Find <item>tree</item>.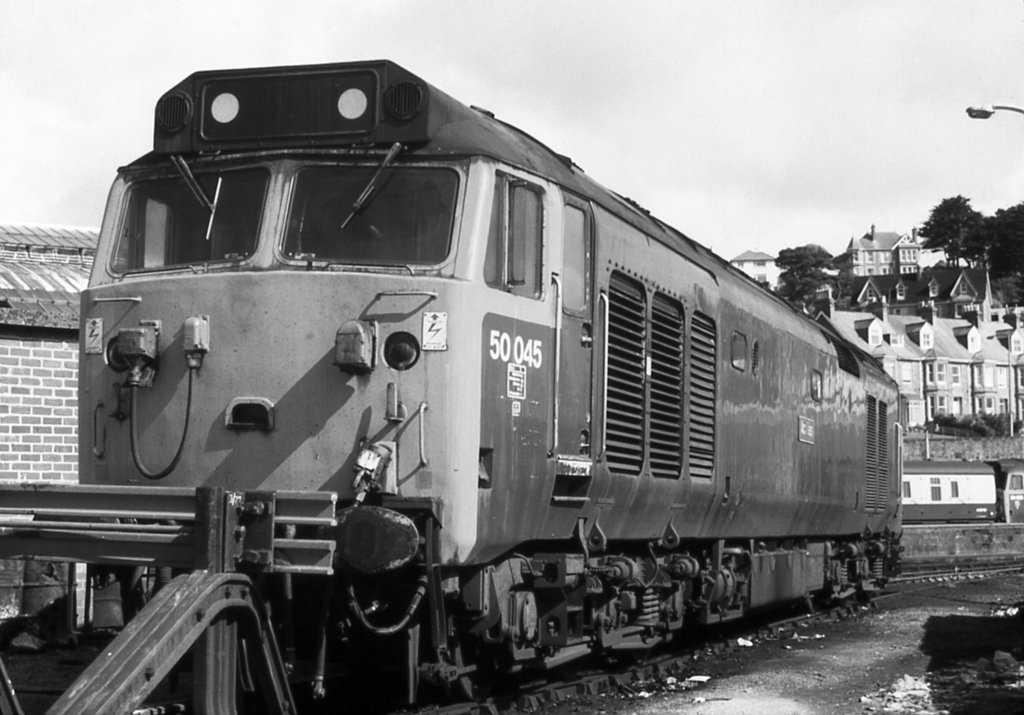
[x1=927, y1=175, x2=1003, y2=269].
